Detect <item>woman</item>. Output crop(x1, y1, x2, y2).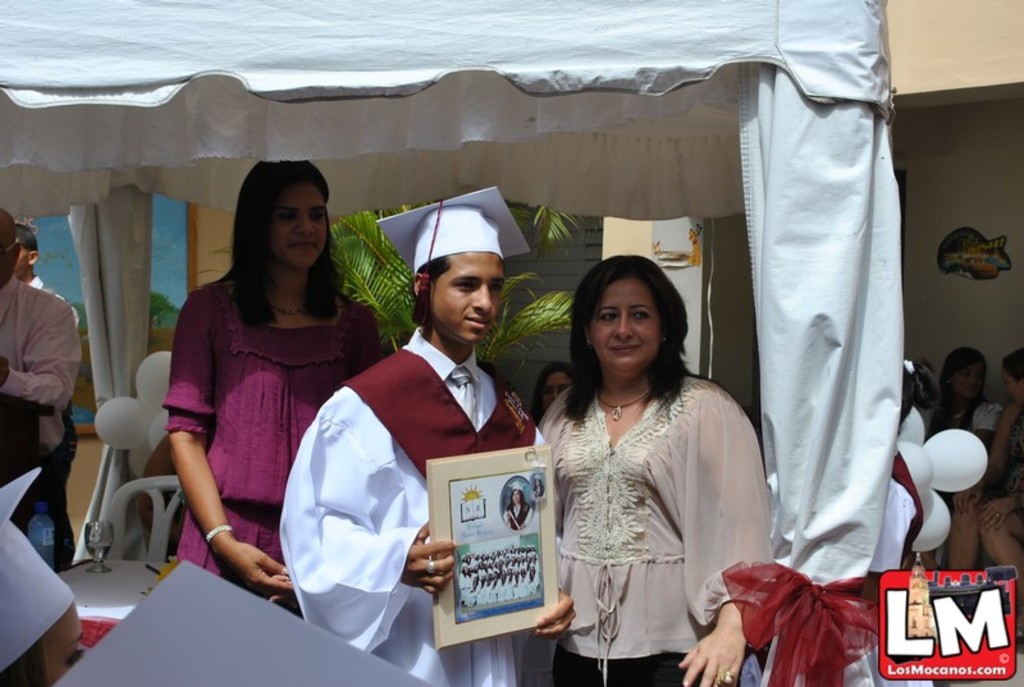
crop(529, 258, 764, 673).
